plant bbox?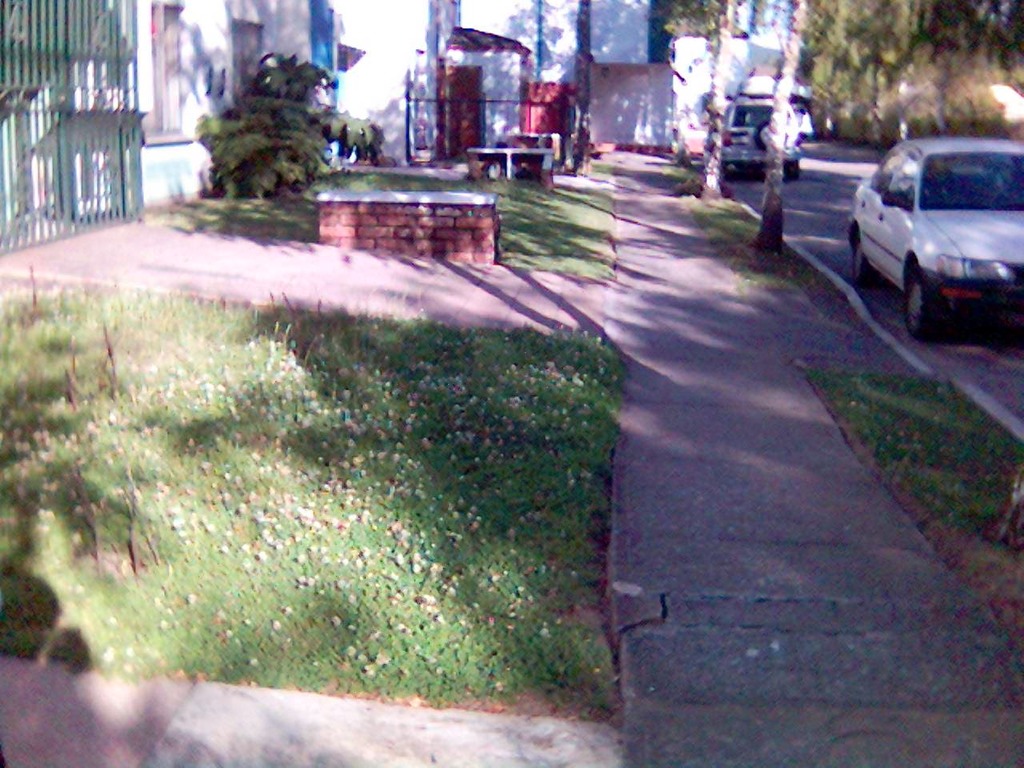
(197, 54, 385, 184)
